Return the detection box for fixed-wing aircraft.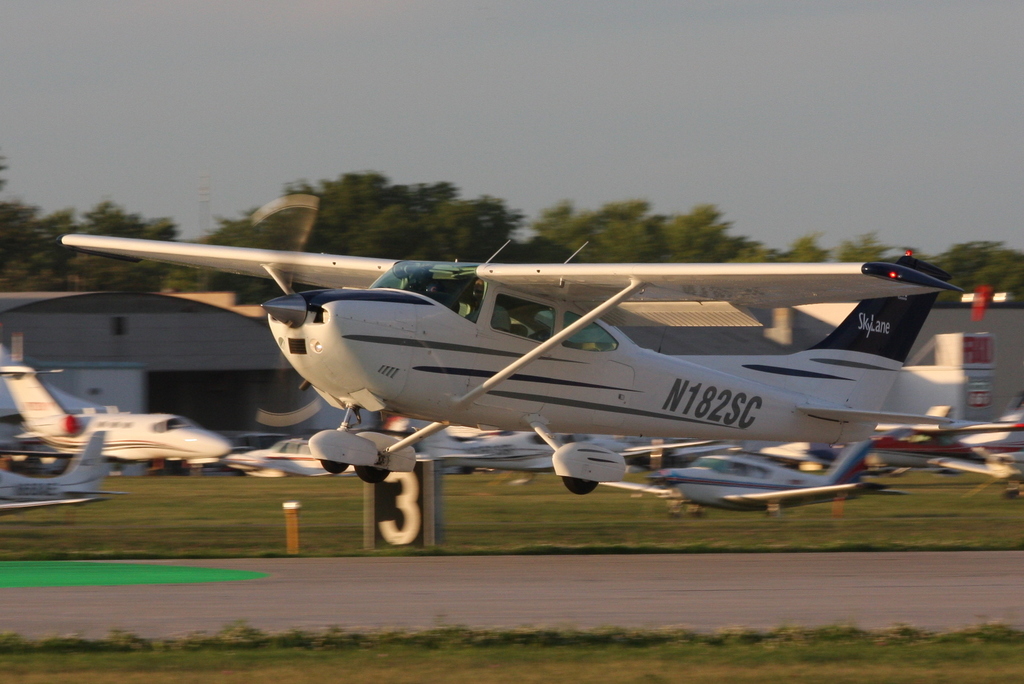
x1=397, y1=404, x2=555, y2=467.
